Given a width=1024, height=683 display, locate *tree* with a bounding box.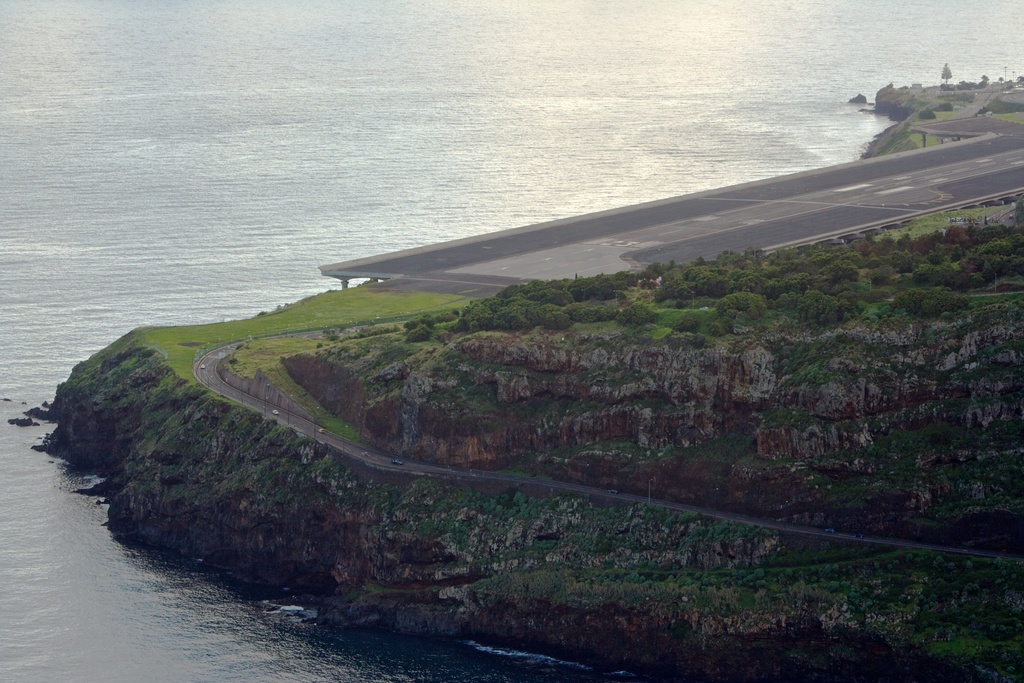
Located: [x1=1020, y1=74, x2=1023, y2=81].
